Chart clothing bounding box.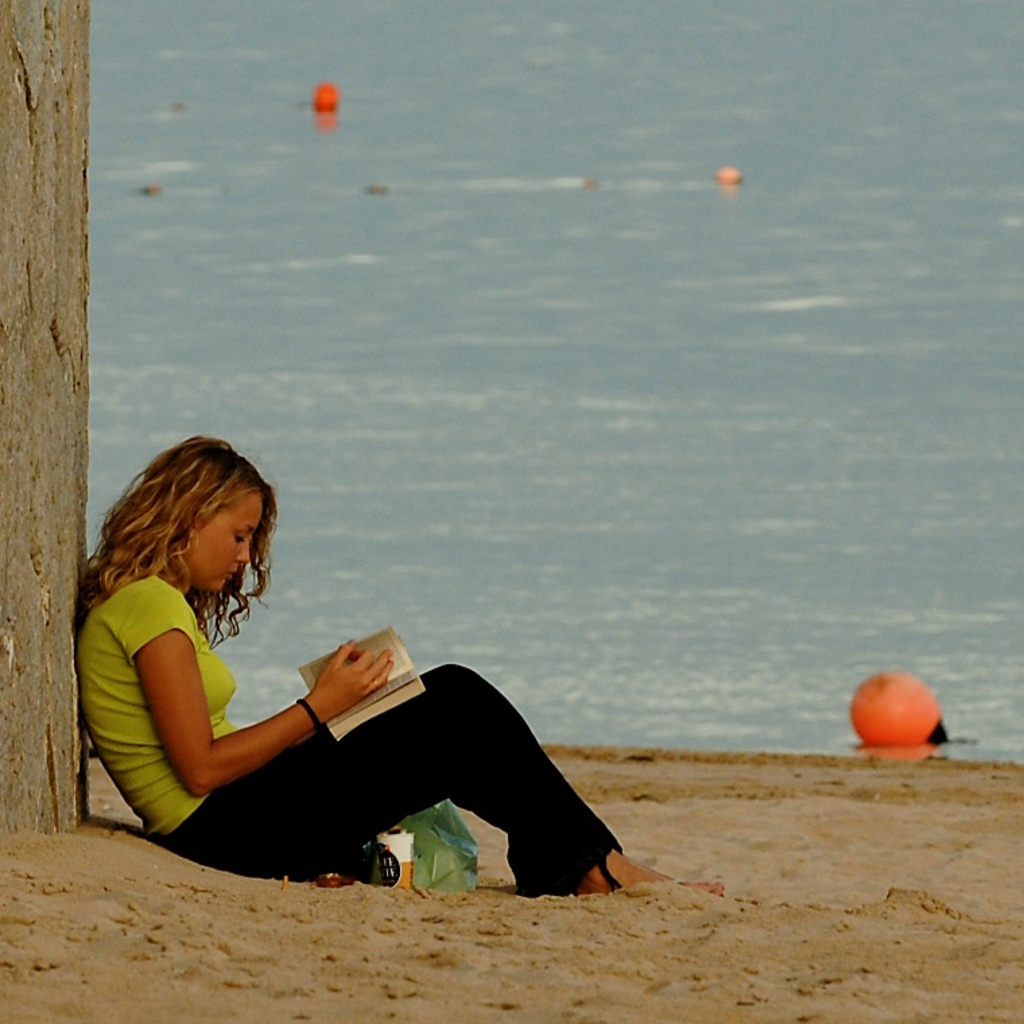
Charted: [93, 539, 636, 876].
